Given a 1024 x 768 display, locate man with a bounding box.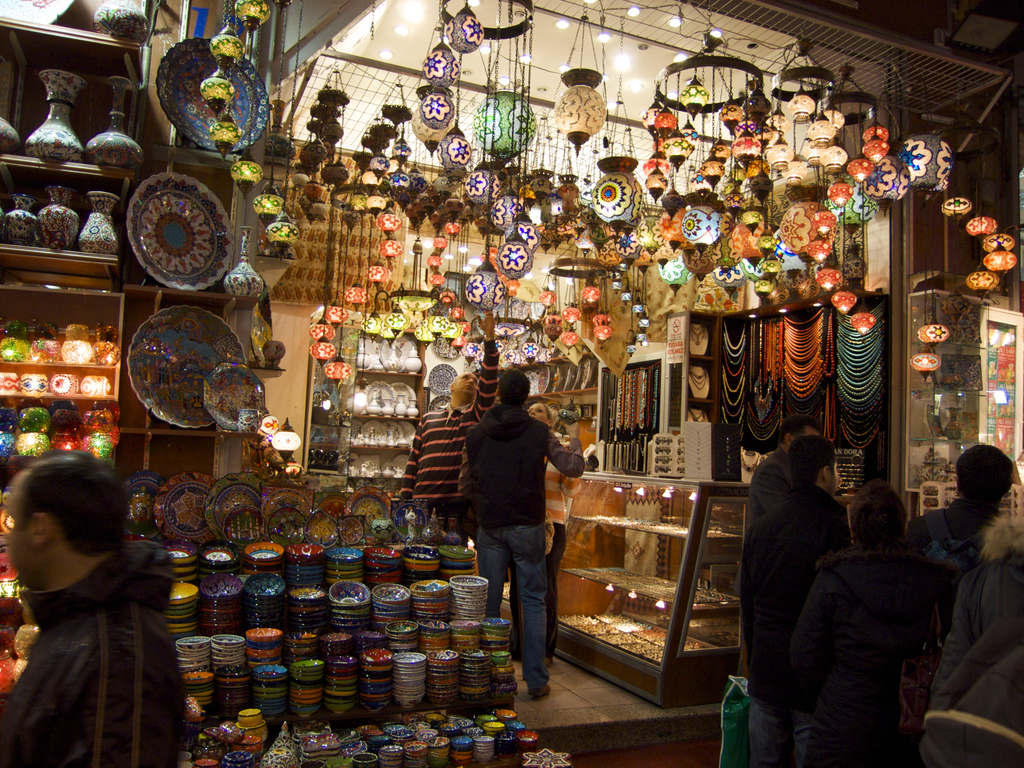
Located: {"x1": 740, "y1": 413, "x2": 850, "y2": 529}.
